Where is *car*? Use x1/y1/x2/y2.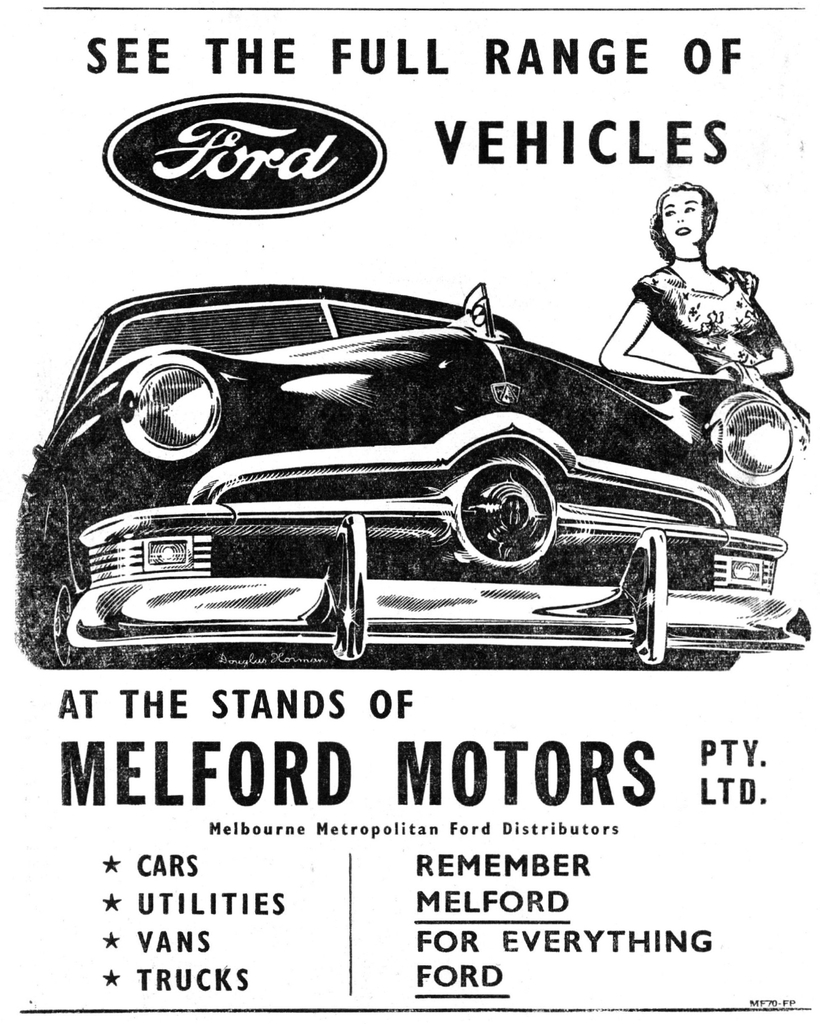
23/257/742/680.
